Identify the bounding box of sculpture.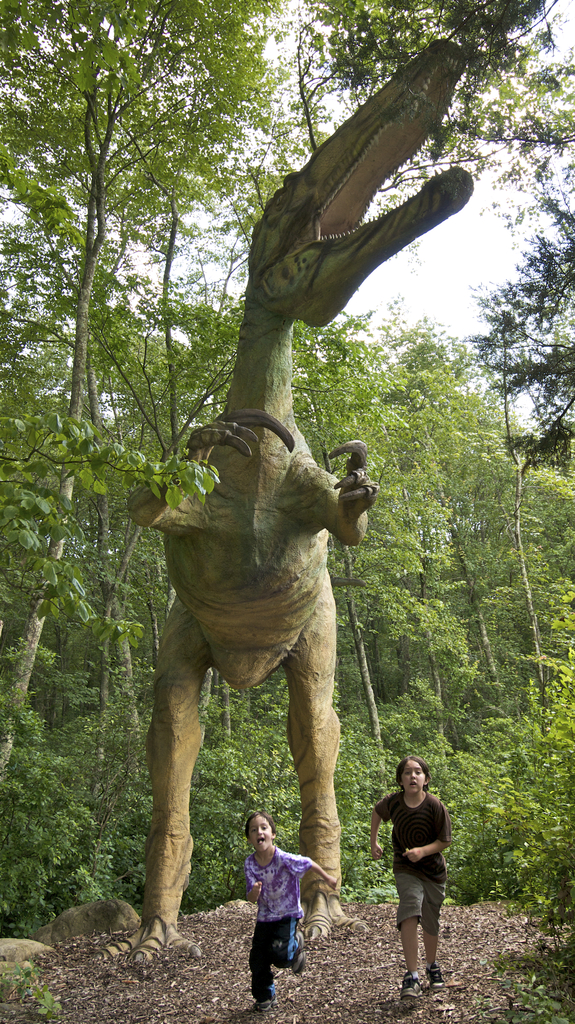
BBox(74, 8, 520, 1011).
